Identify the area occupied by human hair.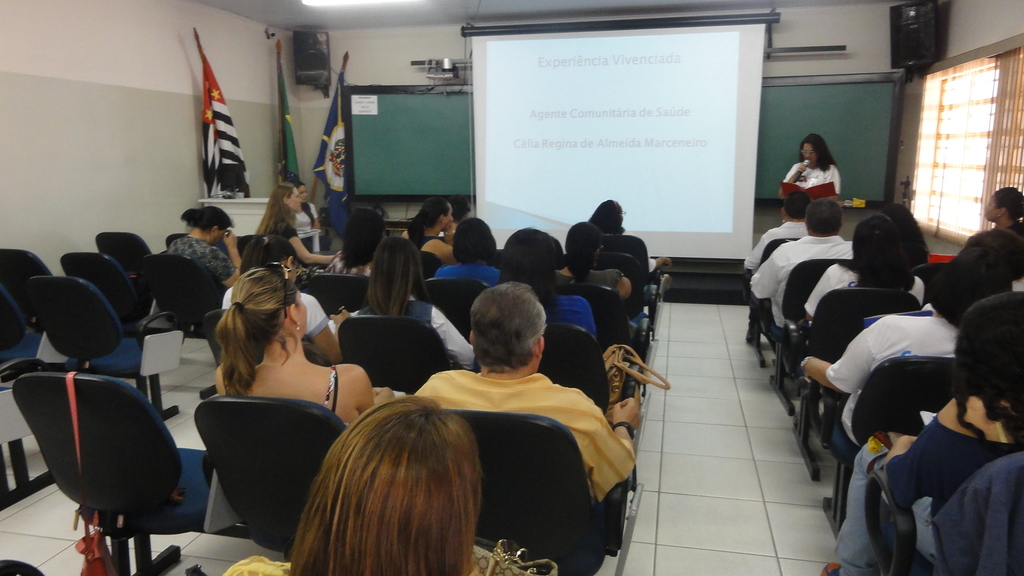
Area: 783,190,811,220.
